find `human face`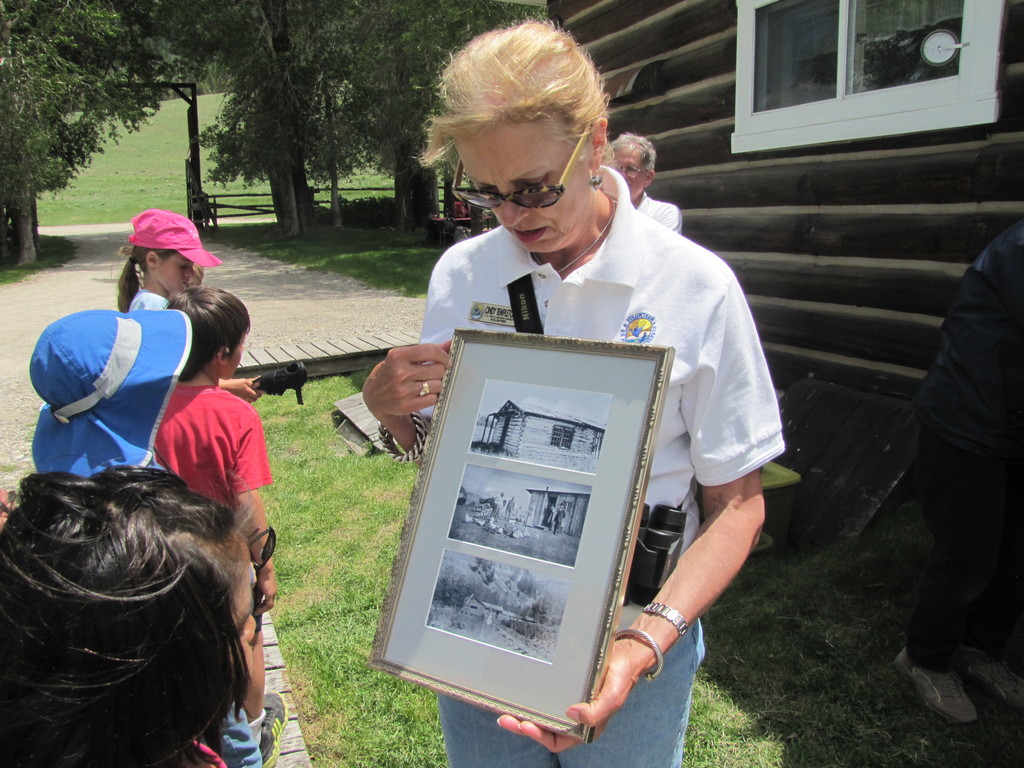
BBox(611, 152, 639, 202)
